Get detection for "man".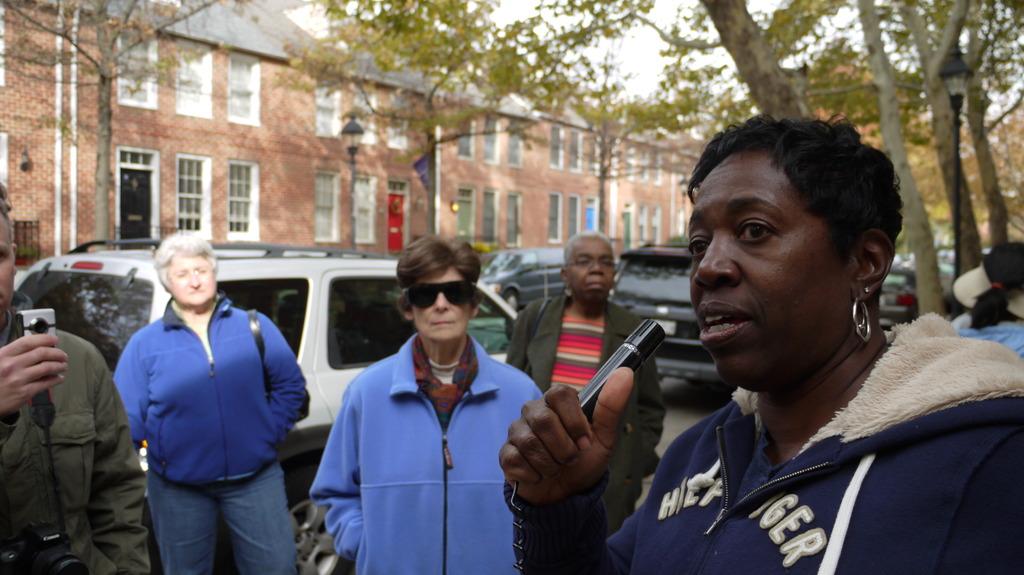
Detection: x1=507 y1=232 x2=671 y2=574.
